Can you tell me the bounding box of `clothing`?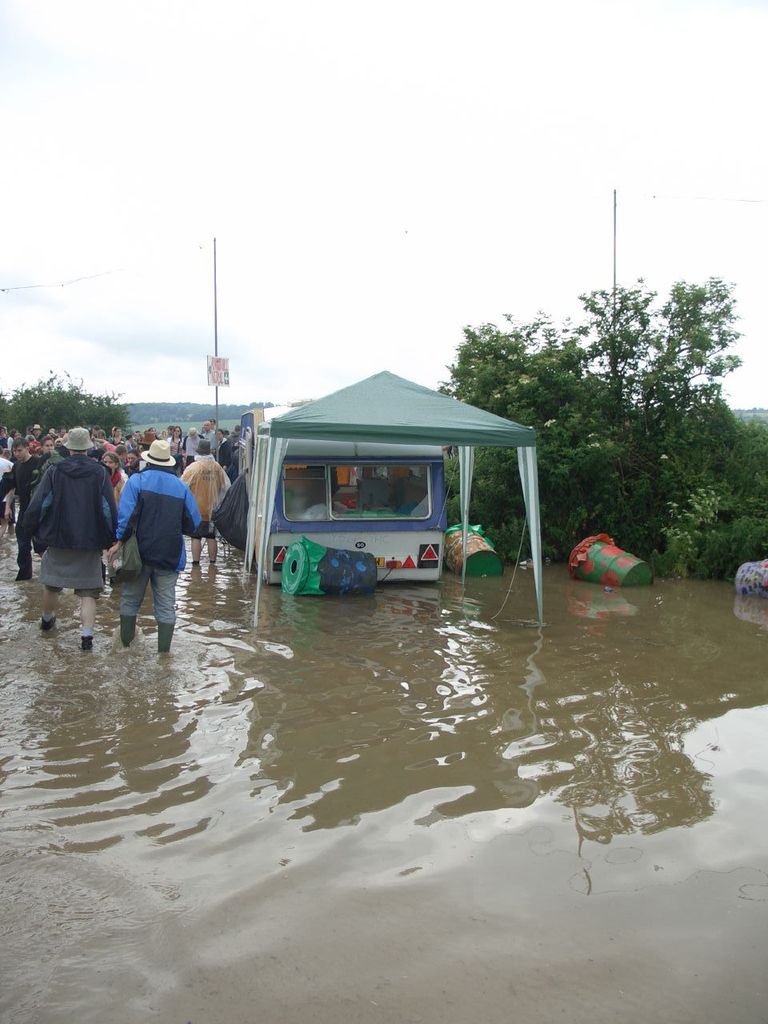
{"x1": 180, "y1": 434, "x2": 196, "y2": 461}.
